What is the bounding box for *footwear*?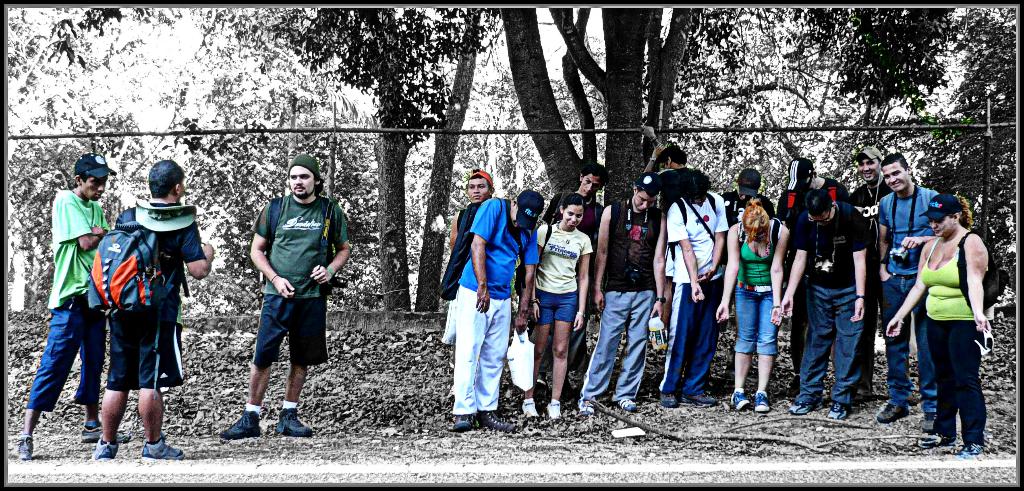
(x1=89, y1=439, x2=121, y2=459).
